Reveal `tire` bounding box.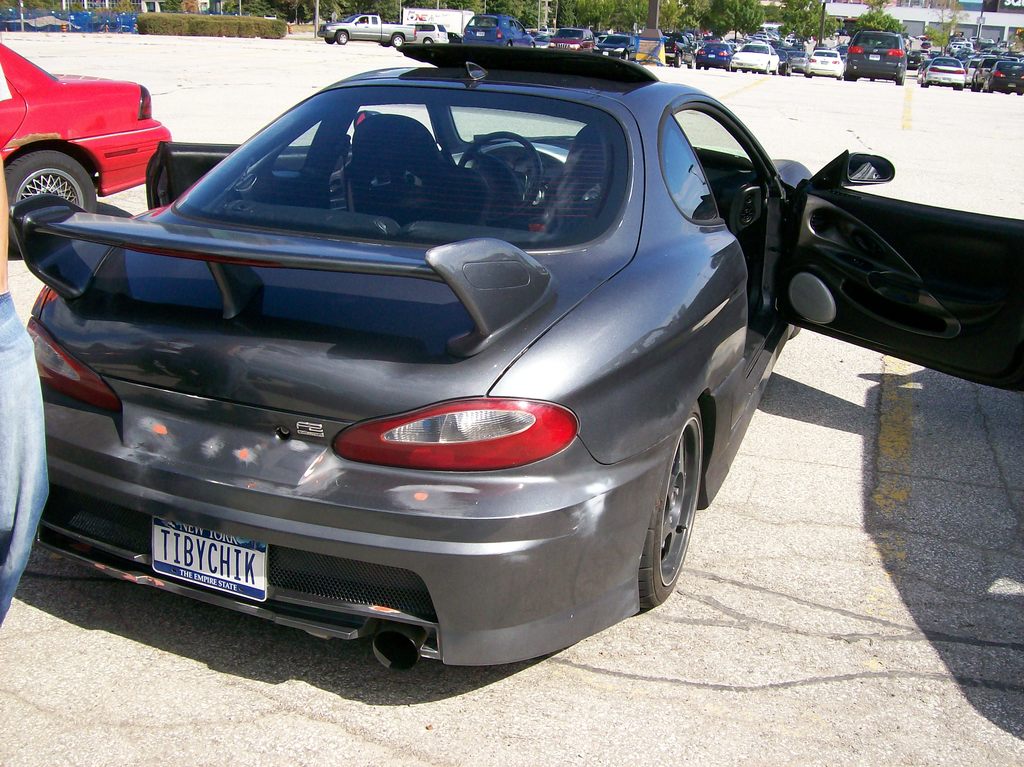
Revealed: (0,147,98,251).
